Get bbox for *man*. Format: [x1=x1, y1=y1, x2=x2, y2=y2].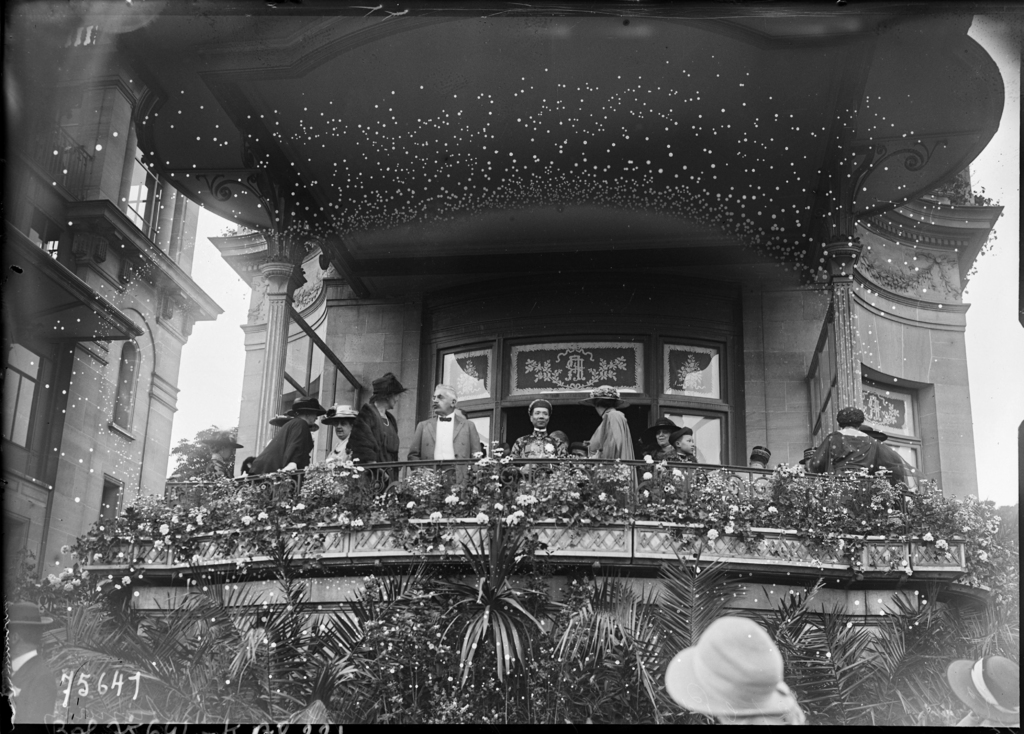
[x1=508, y1=394, x2=568, y2=479].
